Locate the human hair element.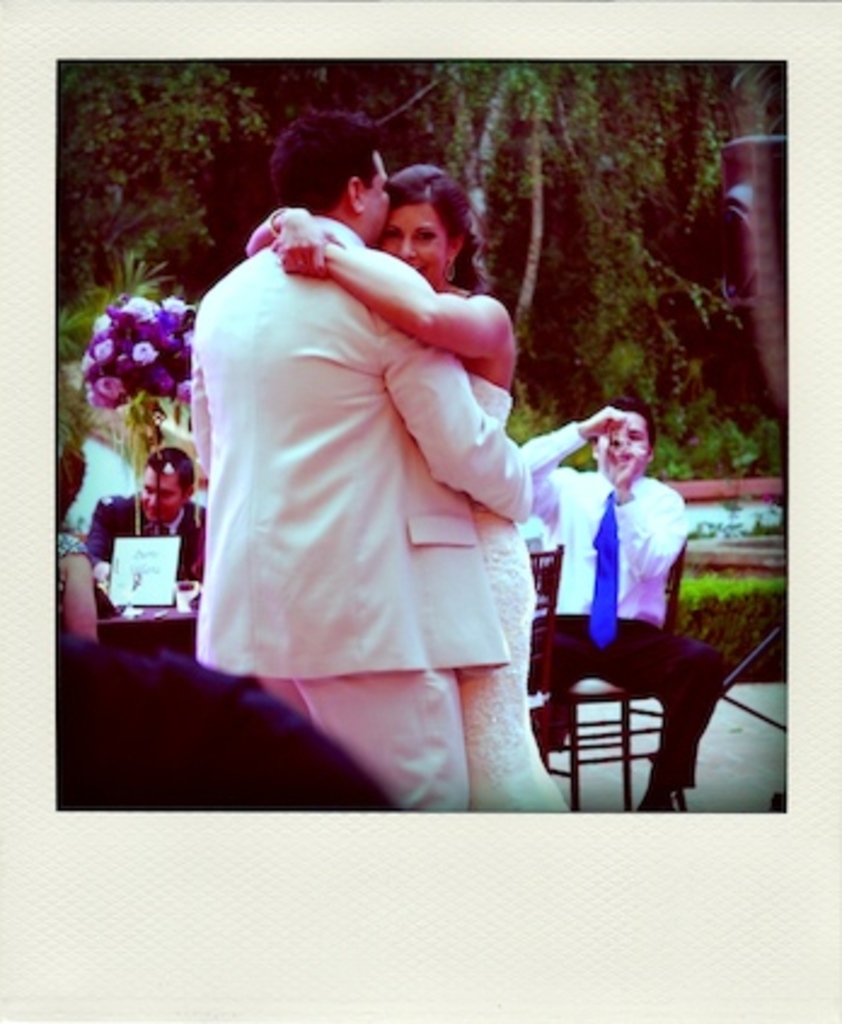
Element bbox: bbox(58, 453, 87, 518).
